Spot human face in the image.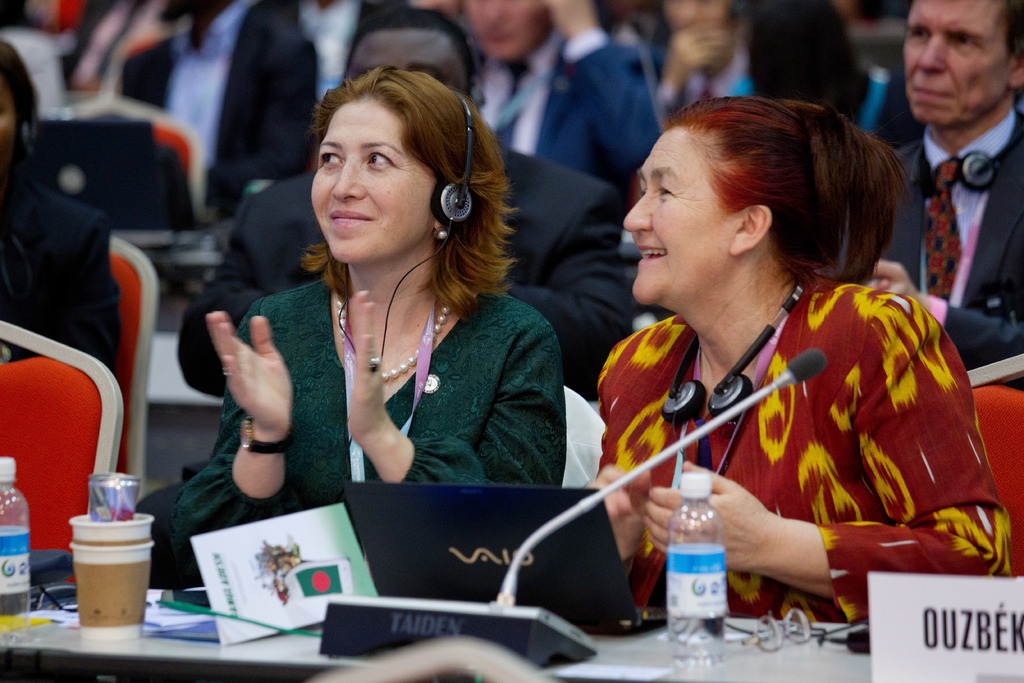
human face found at bbox=(904, 3, 1012, 126).
